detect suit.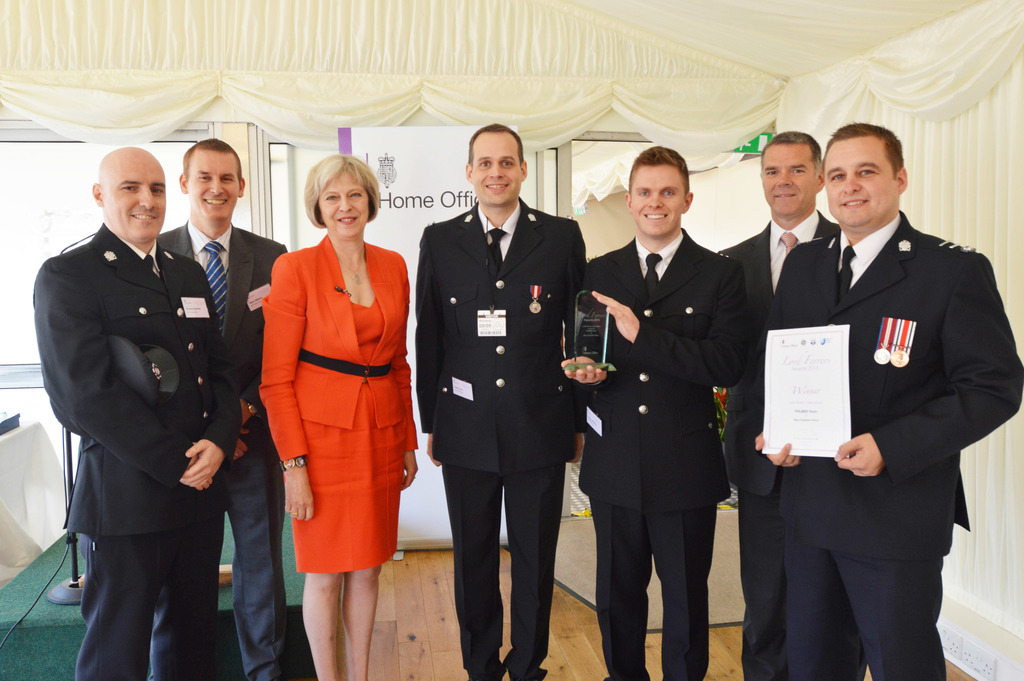
Detected at {"left": 781, "top": 141, "right": 1000, "bottom": 664}.
